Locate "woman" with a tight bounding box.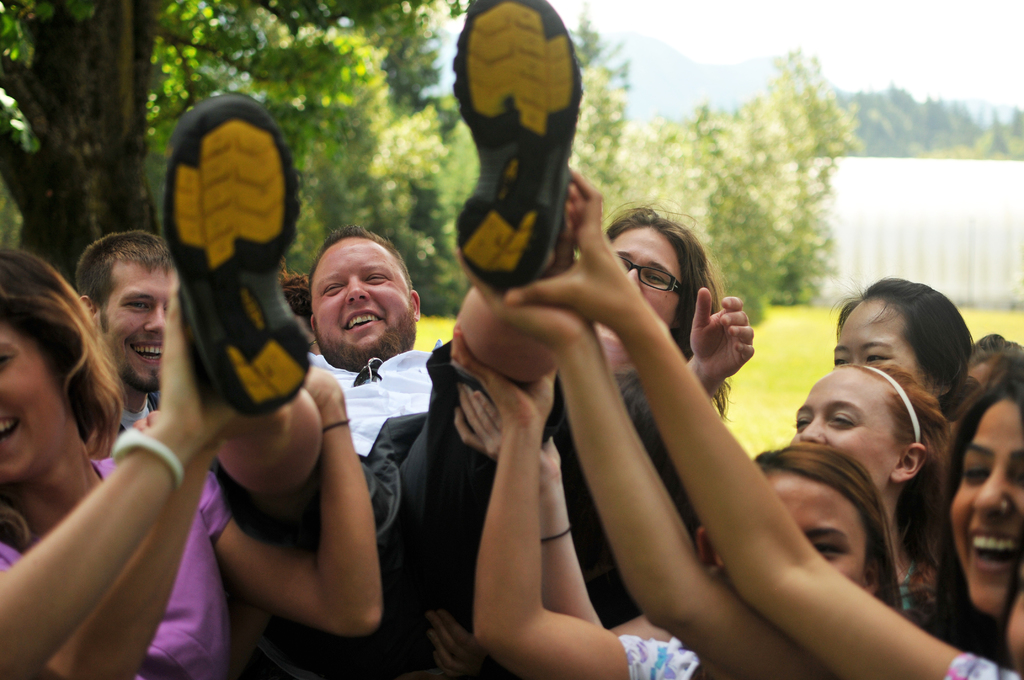
pyautogui.locateOnScreen(173, 202, 753, 677).
